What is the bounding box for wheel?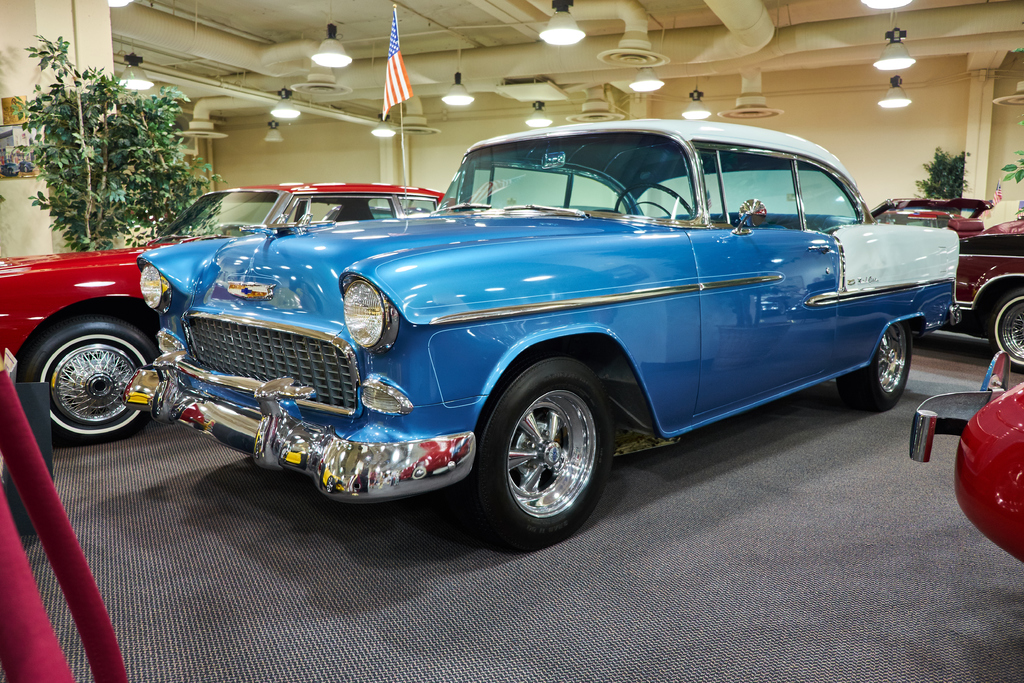
{"x1": 471, "y1": 350, "x2": 611, "y2": 543}.
